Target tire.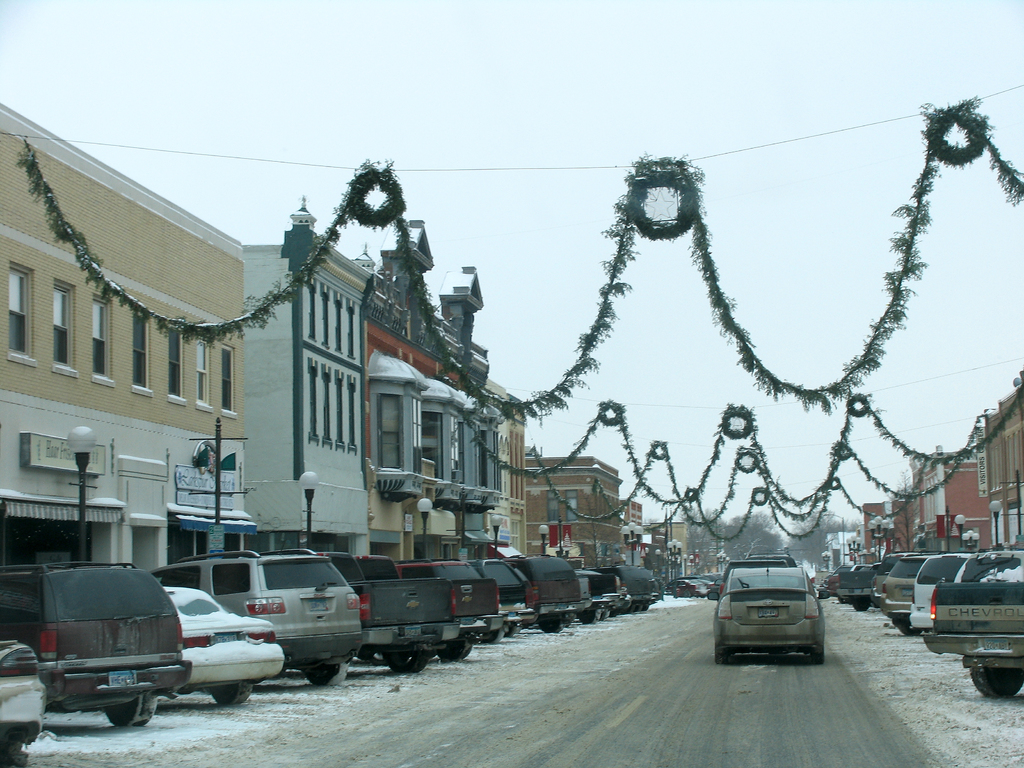
Target region: x1=713, y1=650, x2=734, y2=664.
